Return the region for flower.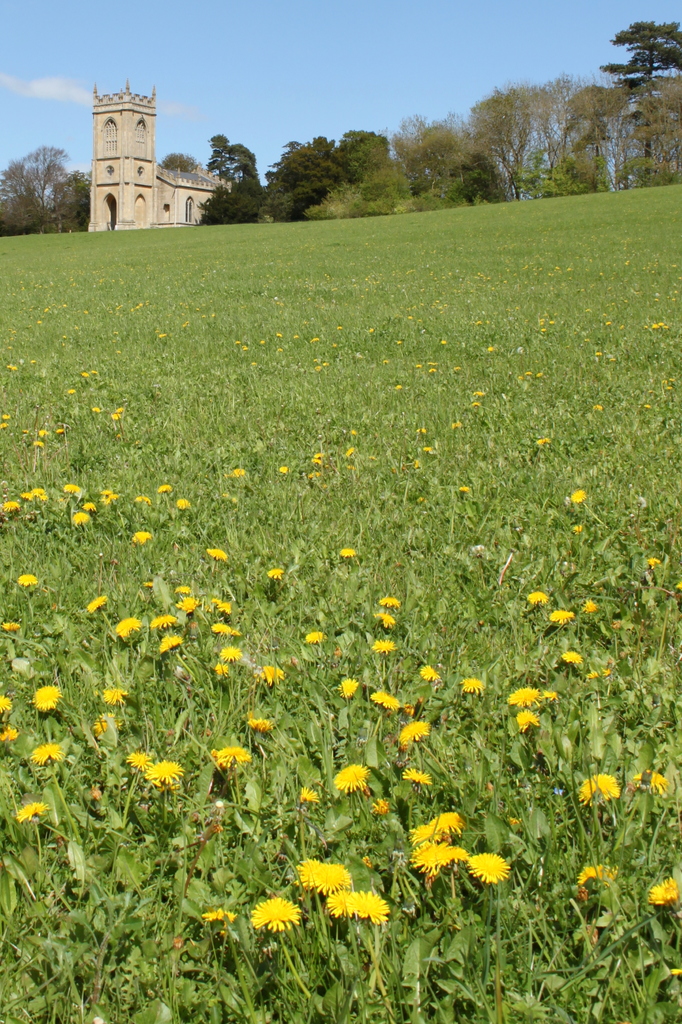
left=394, top=715, right=437, bottom=751.
